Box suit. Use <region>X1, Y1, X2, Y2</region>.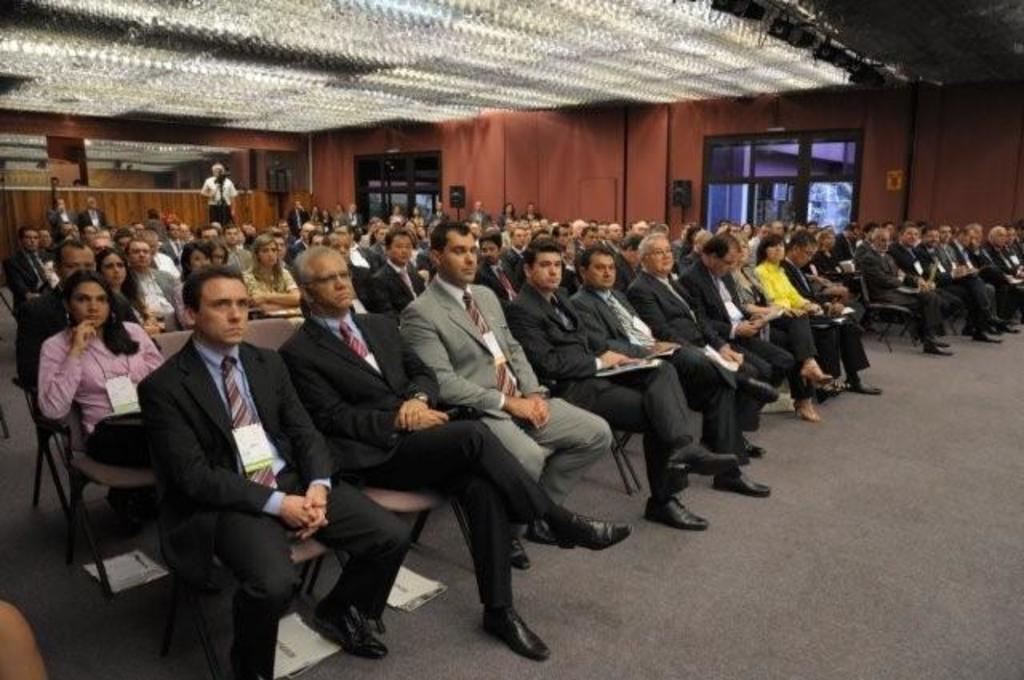
<region>275, 302, 554, 603</region>.
